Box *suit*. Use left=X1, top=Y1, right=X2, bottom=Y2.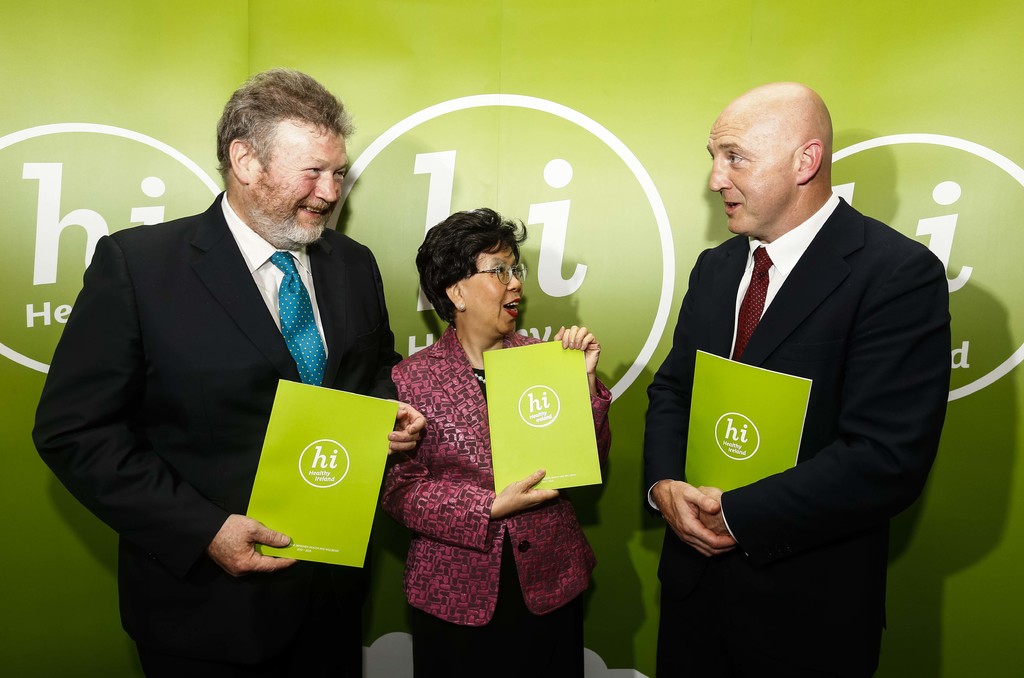
left=51, top=118, right=391, bottom=631.
